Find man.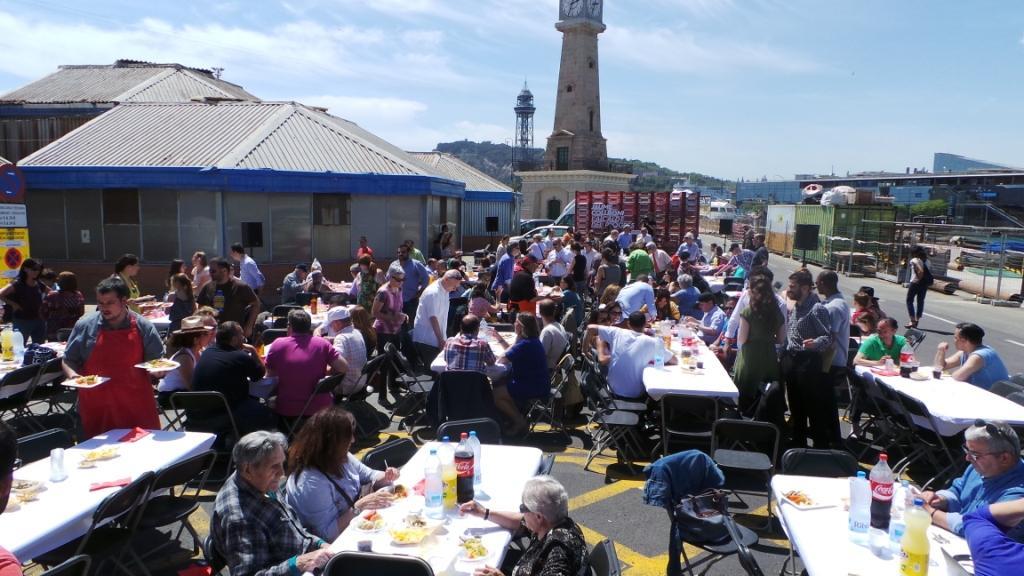
(x1=929, y1=318, x2=1010, y2=389).
